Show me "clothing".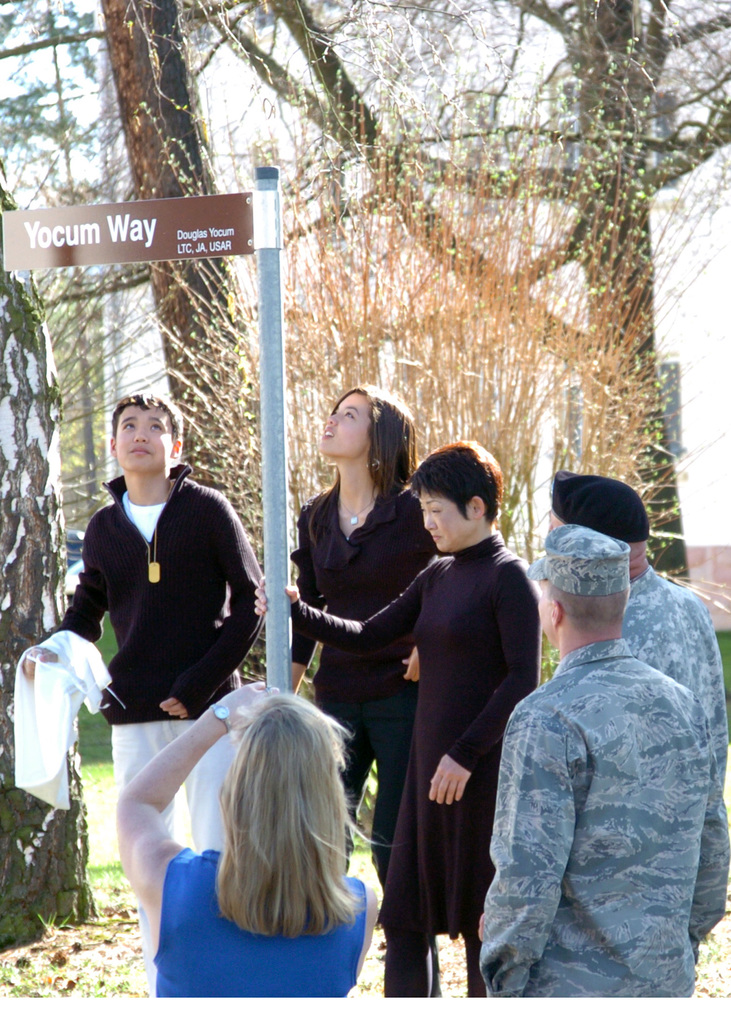
"clothing" is here: <region>288, 536, 534, 1002</region>.
